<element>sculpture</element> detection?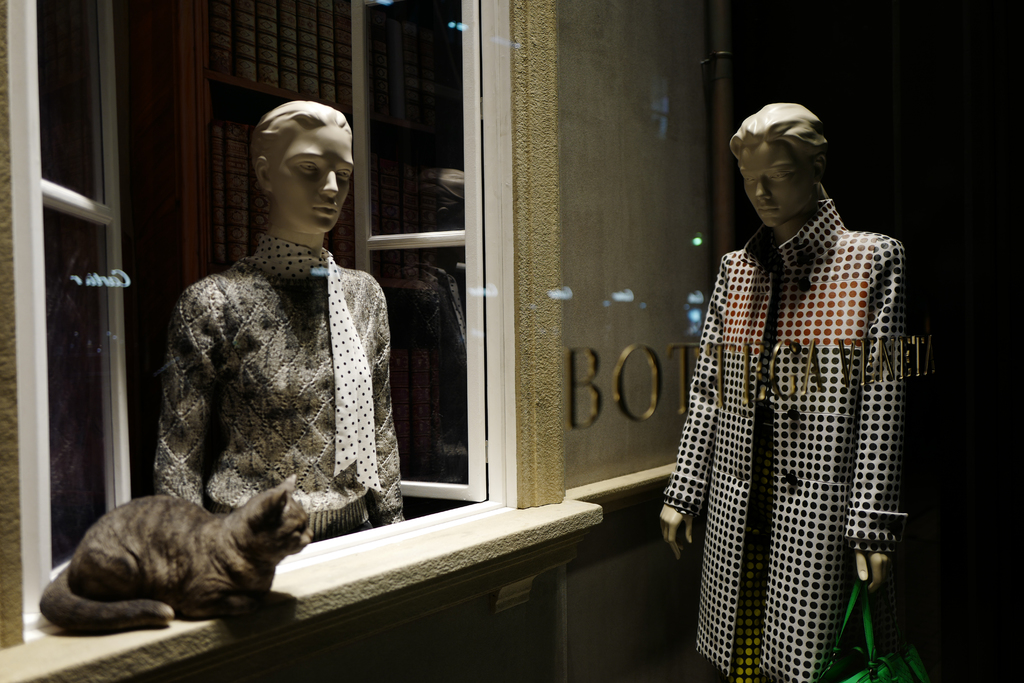
left=23, top=486, right=318, bottom=643
